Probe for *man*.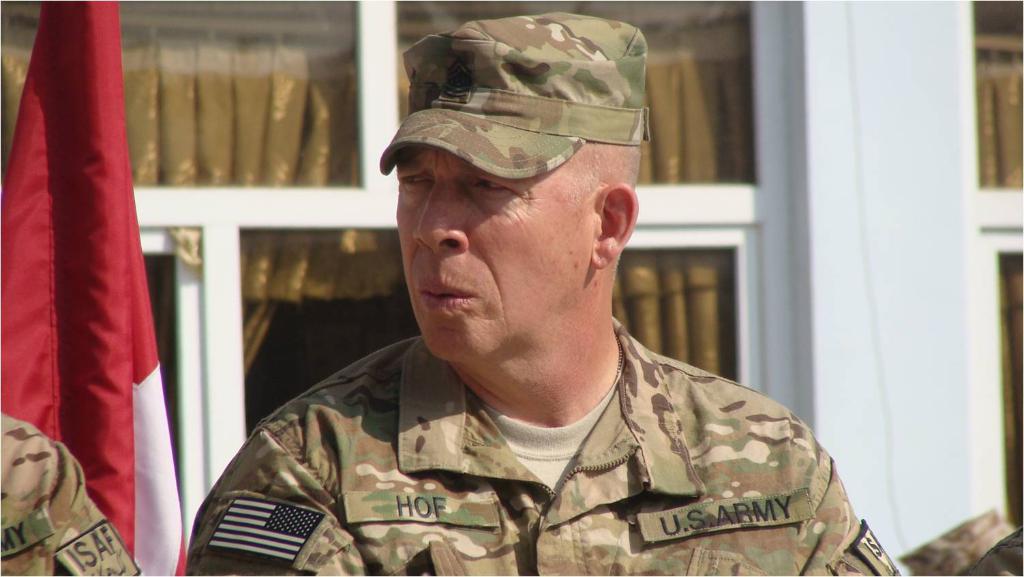
Probe result: (left=167, top=38, right=865, bottom=576).
